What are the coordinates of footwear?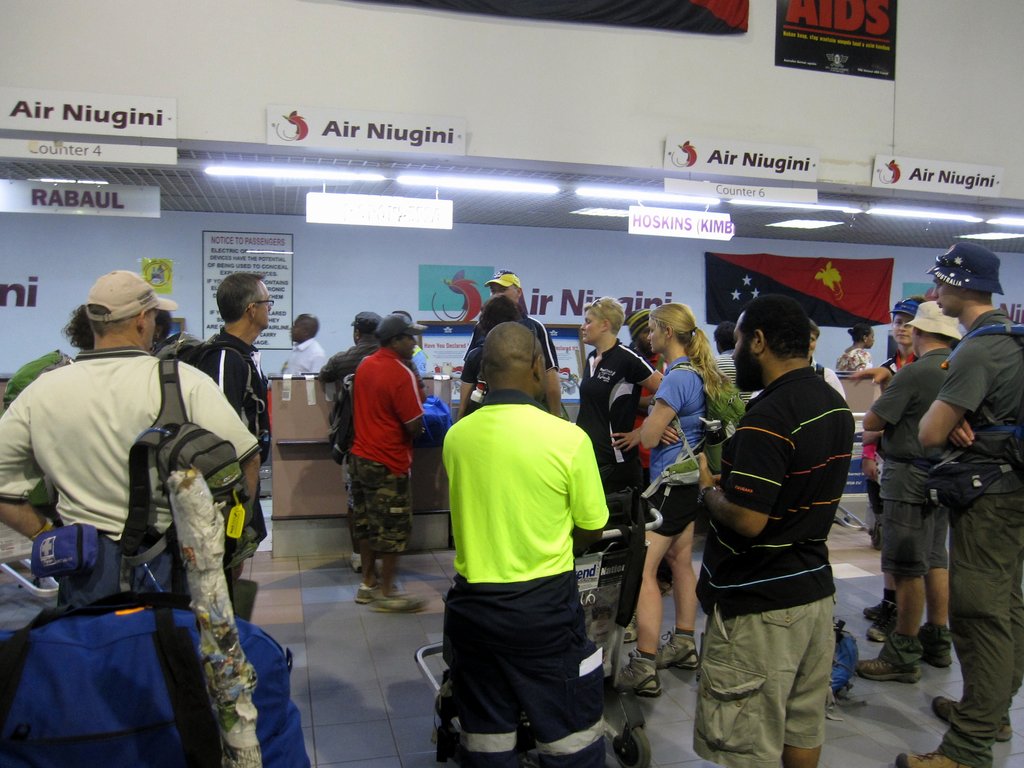
left=858, top=653, right=929, bottom=687.
